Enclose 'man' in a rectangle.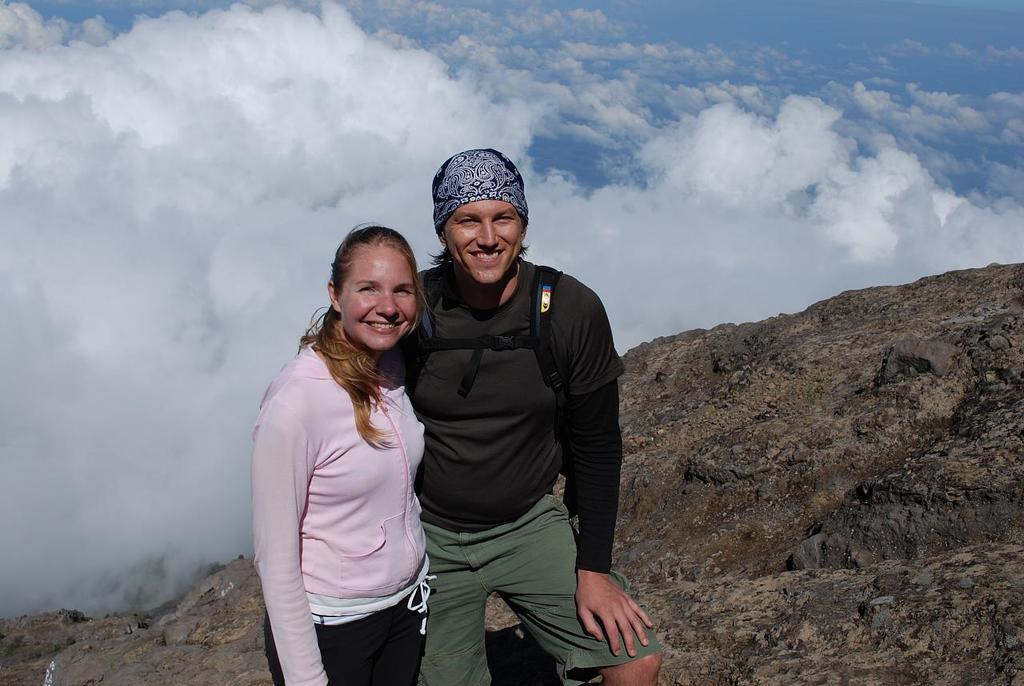
left=390, top=150, right=664, bottom=685.
